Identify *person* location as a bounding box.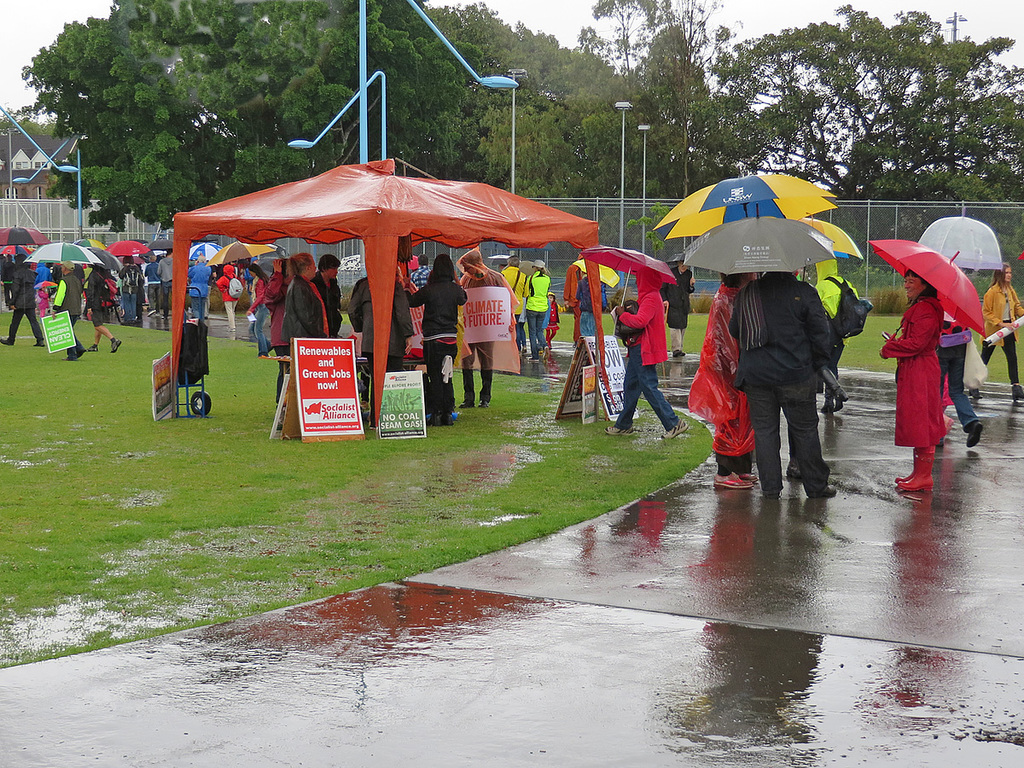
262 258 288 357.
